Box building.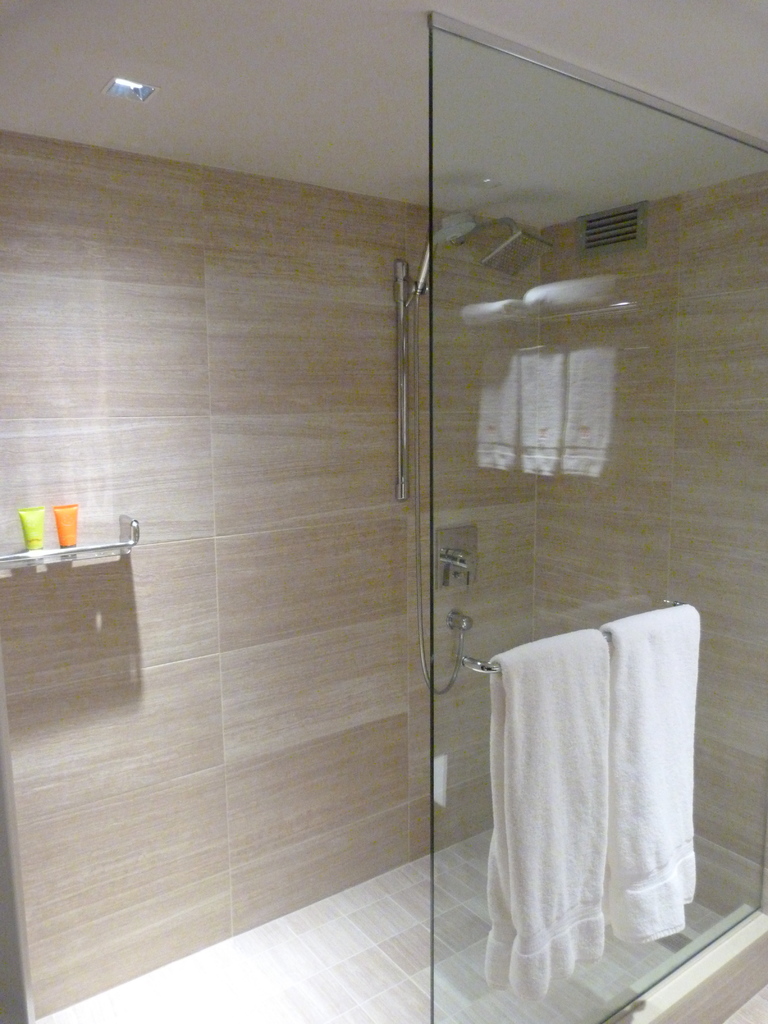
0,0,767,1023.
